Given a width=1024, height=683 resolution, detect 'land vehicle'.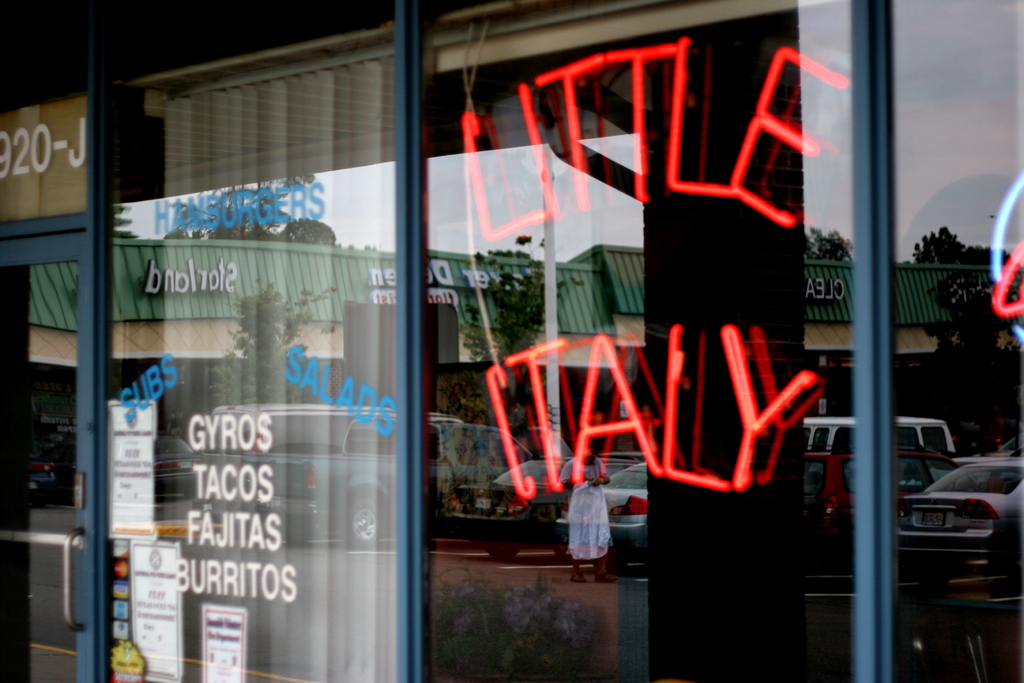
[x1=900, y1=439, x2=1016, y2=580].
